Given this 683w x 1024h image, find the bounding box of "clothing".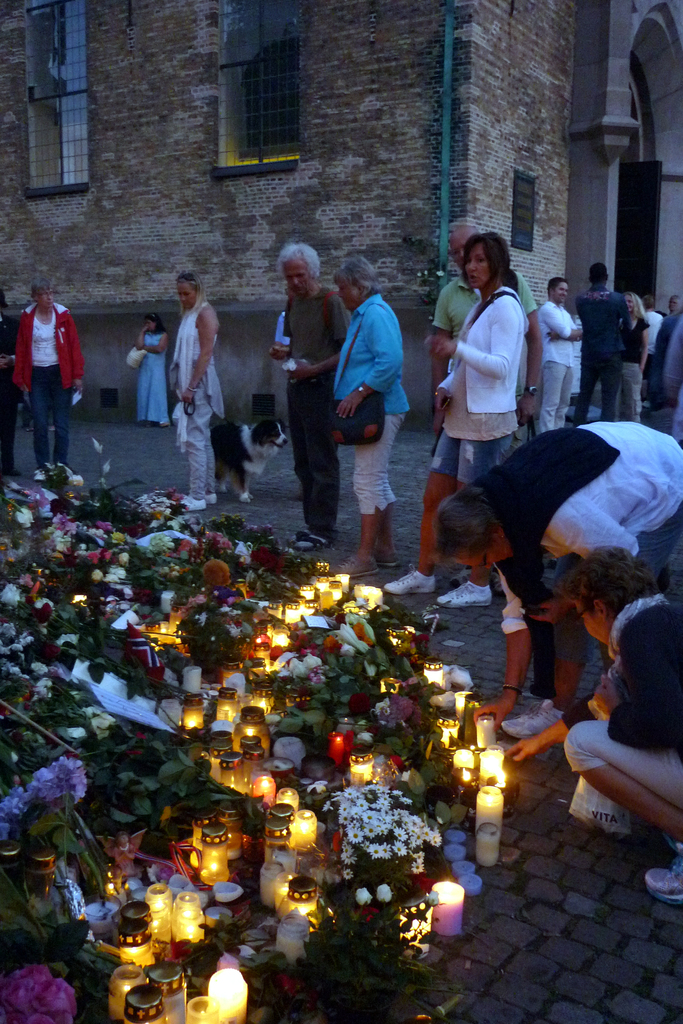
Rect(618, 318, 647, 423).
